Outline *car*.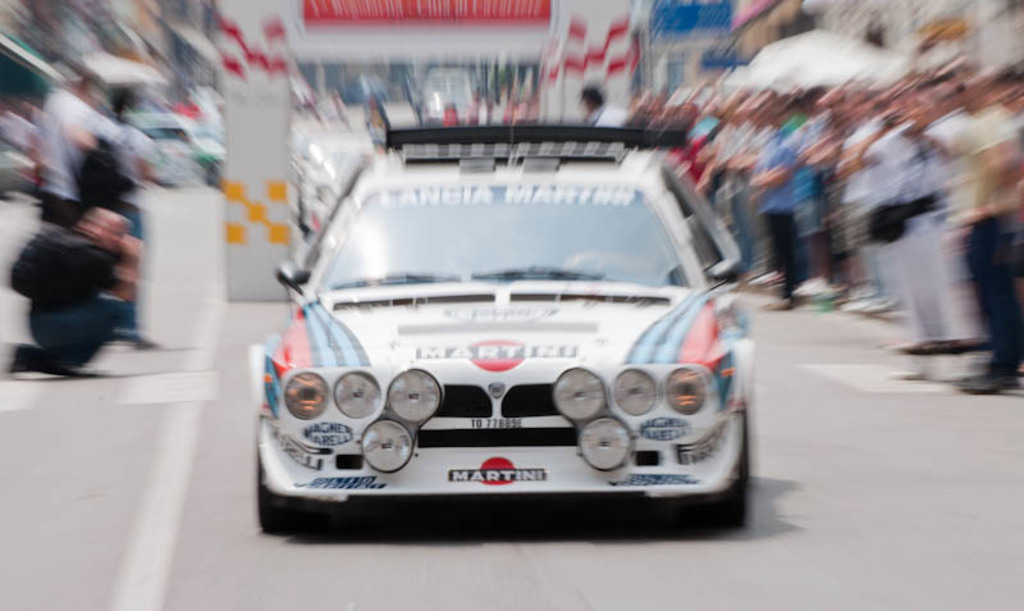
Outline: 251/111/759/533.
